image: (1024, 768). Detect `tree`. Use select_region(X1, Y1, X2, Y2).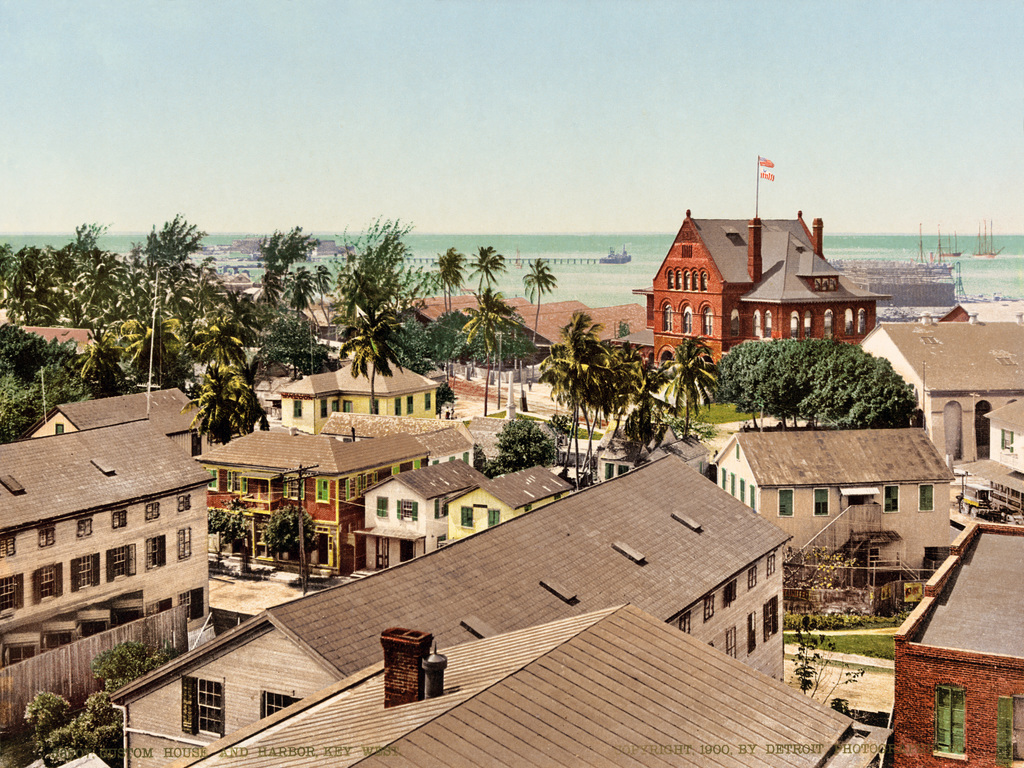
select_region(22, 688, 90, 756).
